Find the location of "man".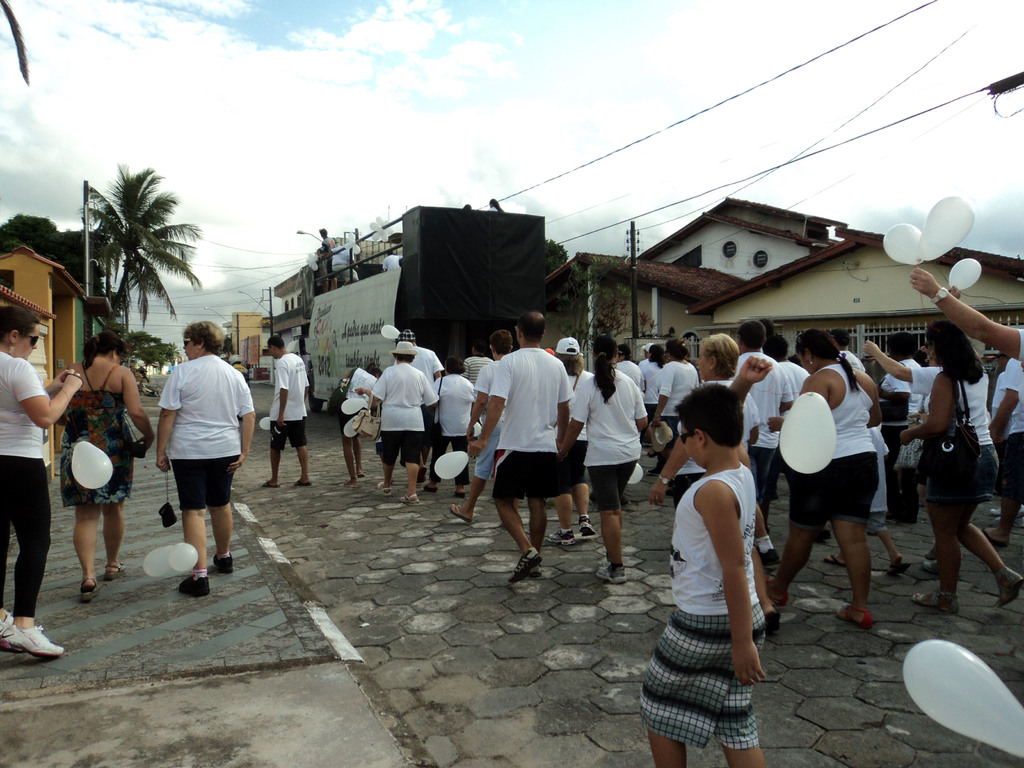
Location: {"left": 635, "top": 343, "right": 655, "bottom": 373}.
